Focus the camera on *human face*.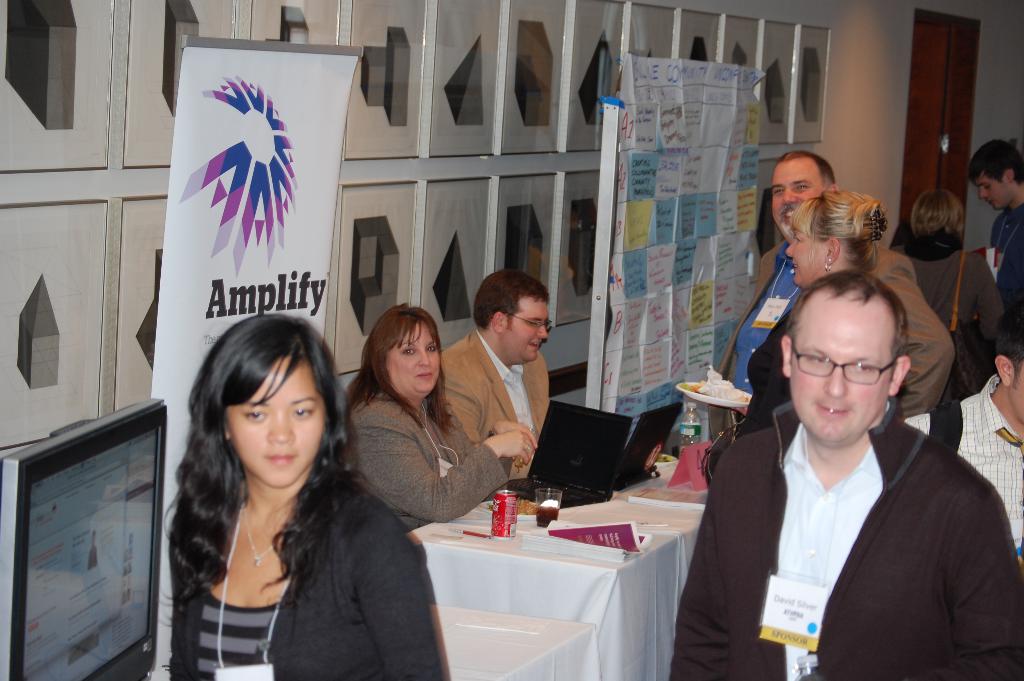
Focus region: l=771, t=161, r=826, b=227.
